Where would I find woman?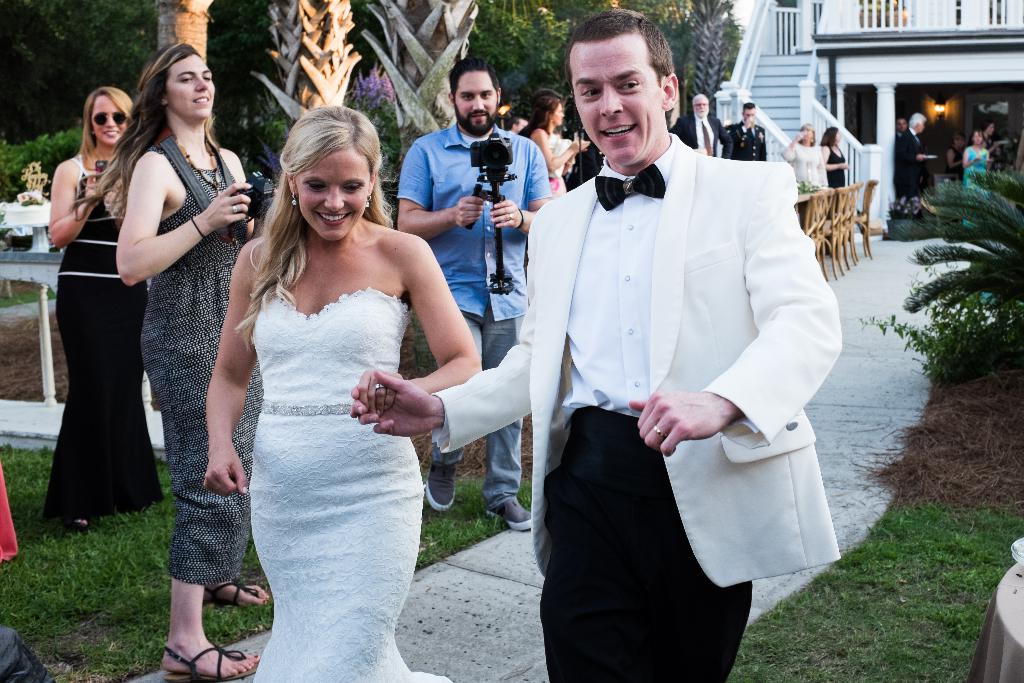
At left=516, top=94, right=586, bottom=197.
